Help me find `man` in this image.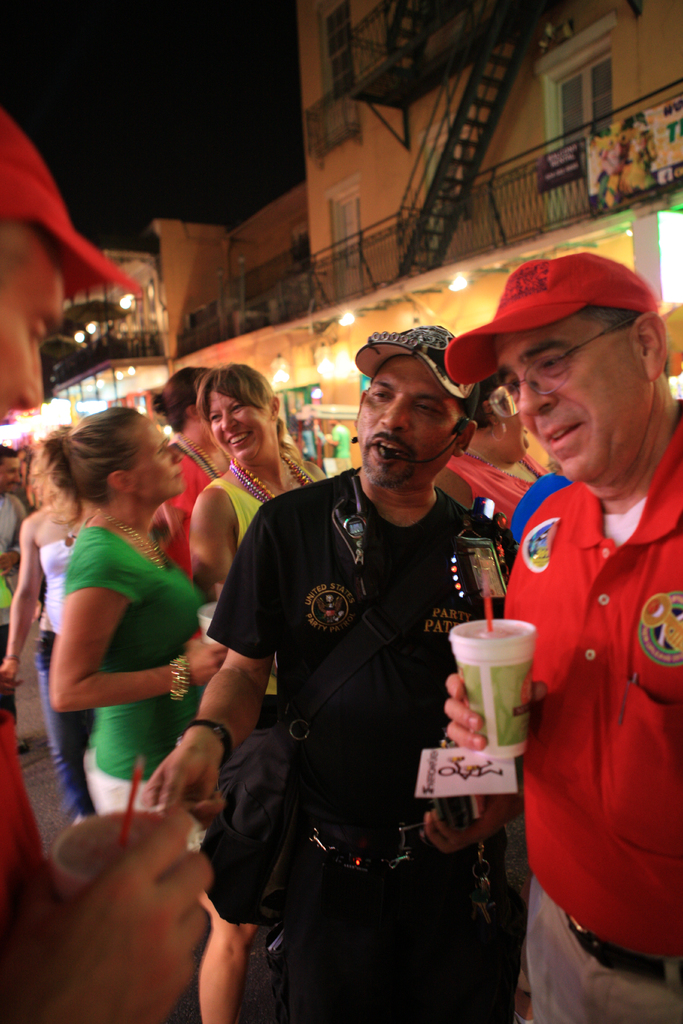
Found it: 215 300 538 1020.
